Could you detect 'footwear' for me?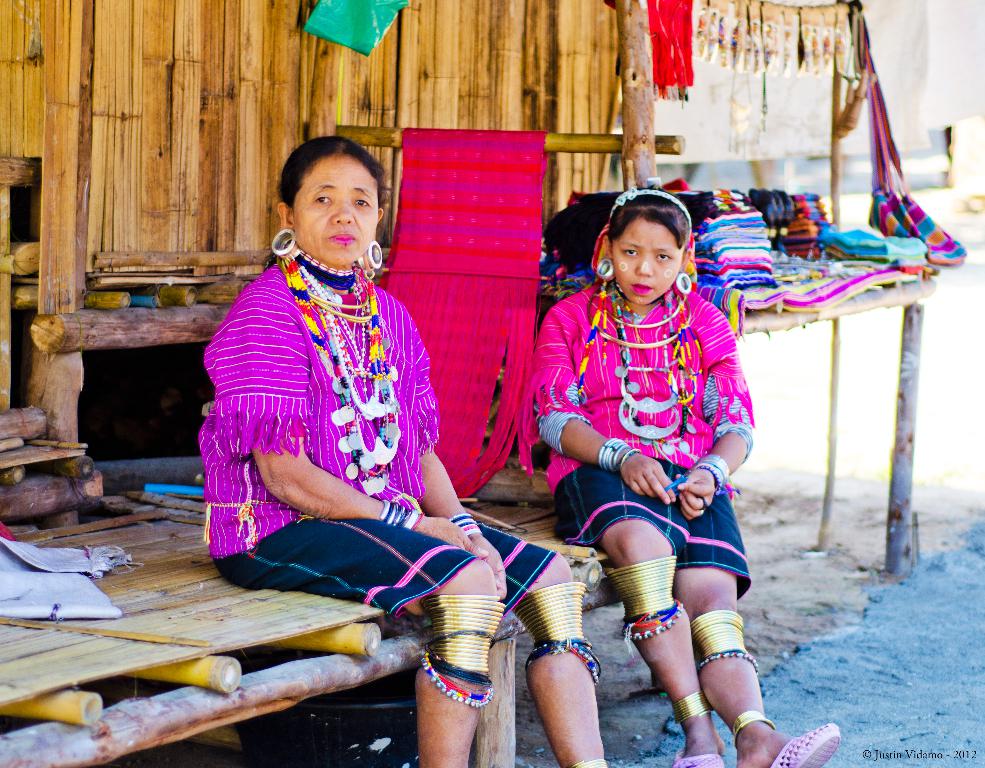
Detection result: {"x1": 771, "y1": 724, "x2": 840, "y2": 767}.
